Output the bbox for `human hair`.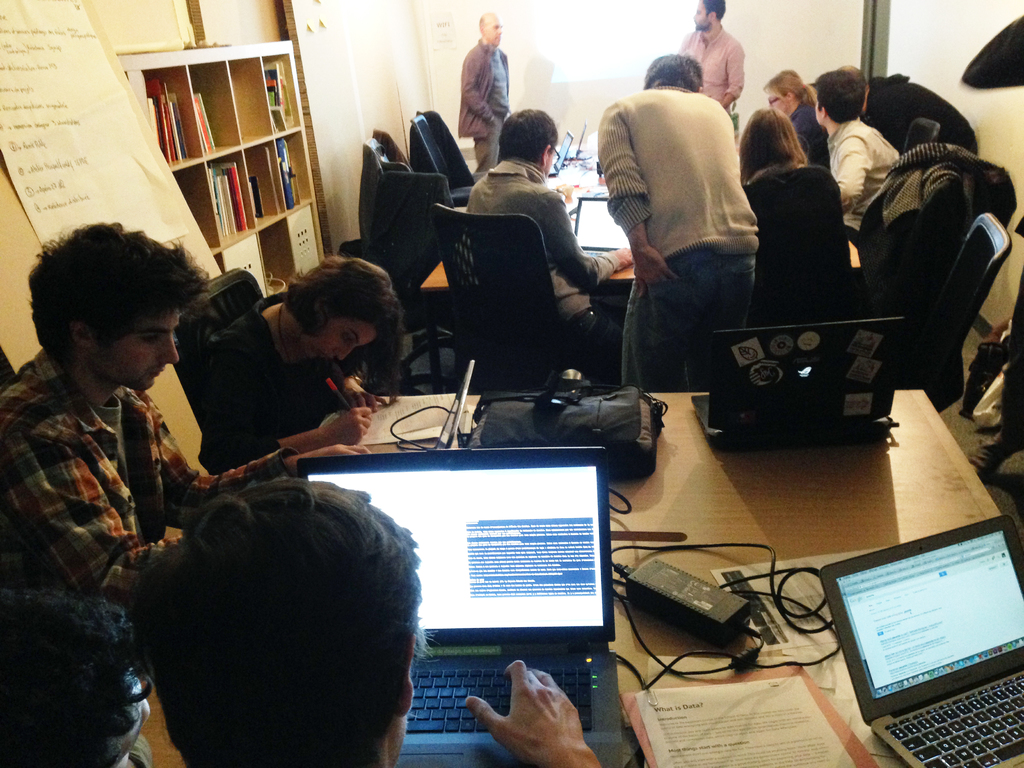
<box>122,472,435,767</box>.
